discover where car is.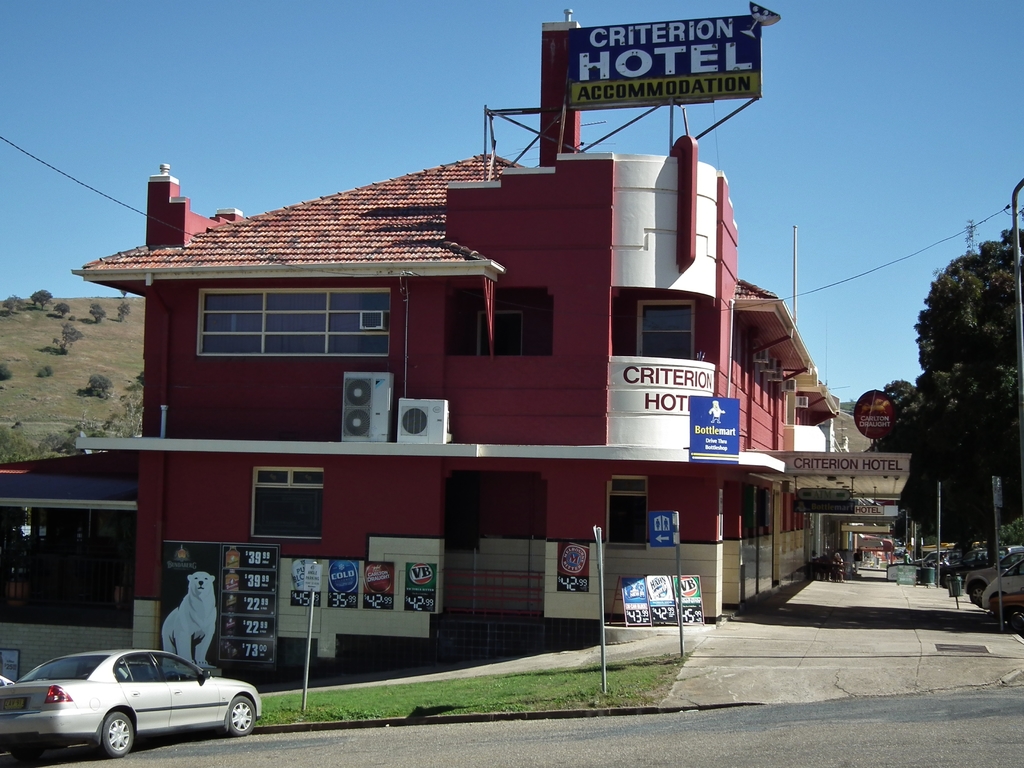
Discovered at 12:650:252:756.
